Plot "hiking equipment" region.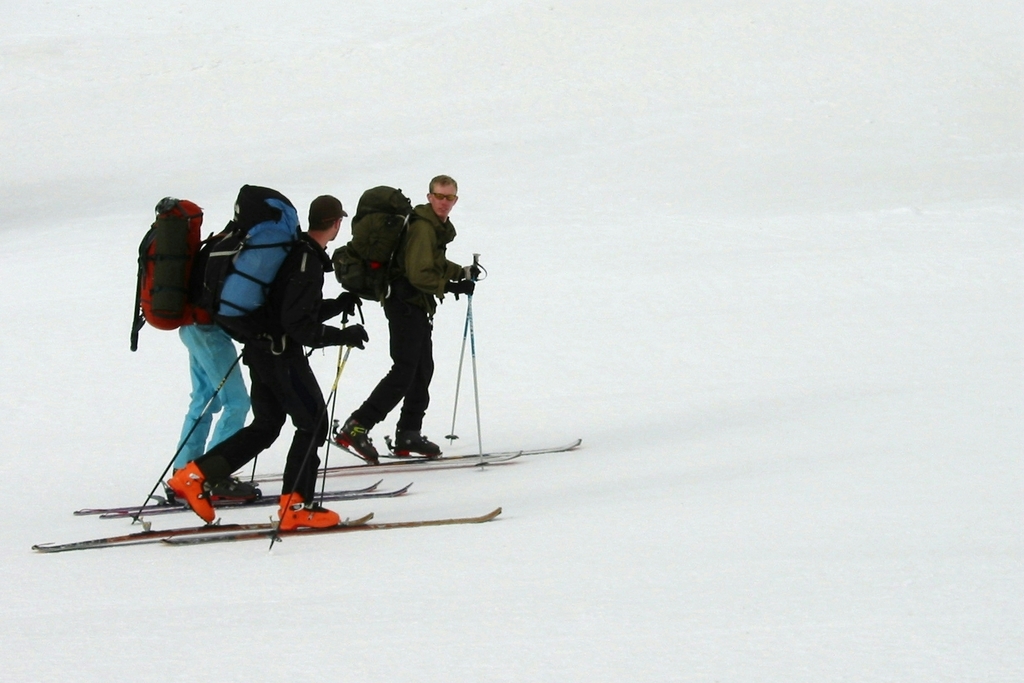
Plotted at 447, 254, 478, 448.
